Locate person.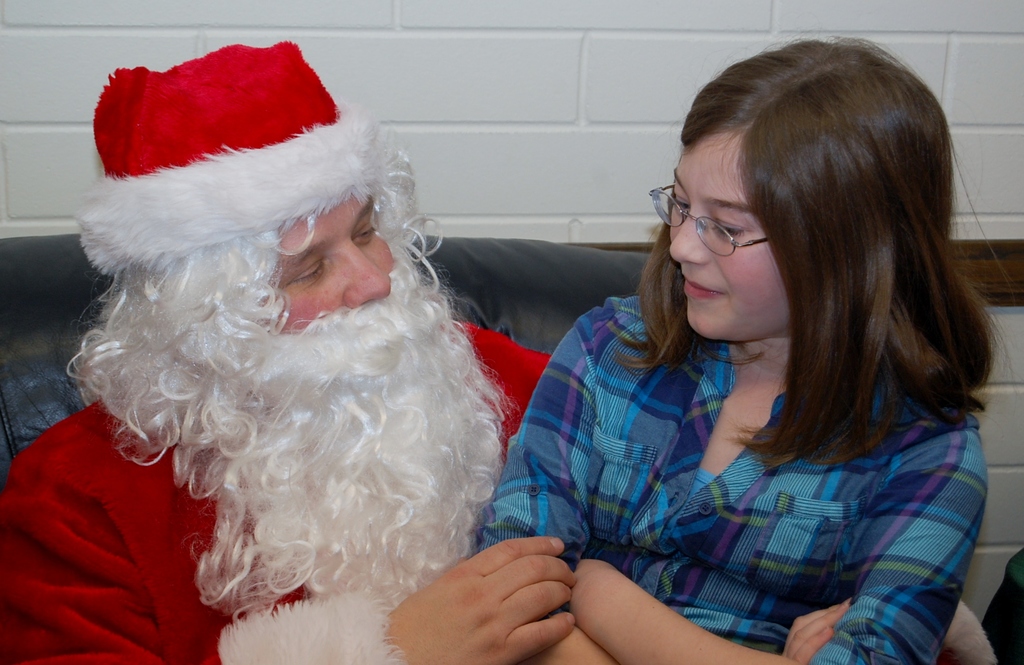
Bounding box: x1=470 y1=32 x2=1021 y2=664.
